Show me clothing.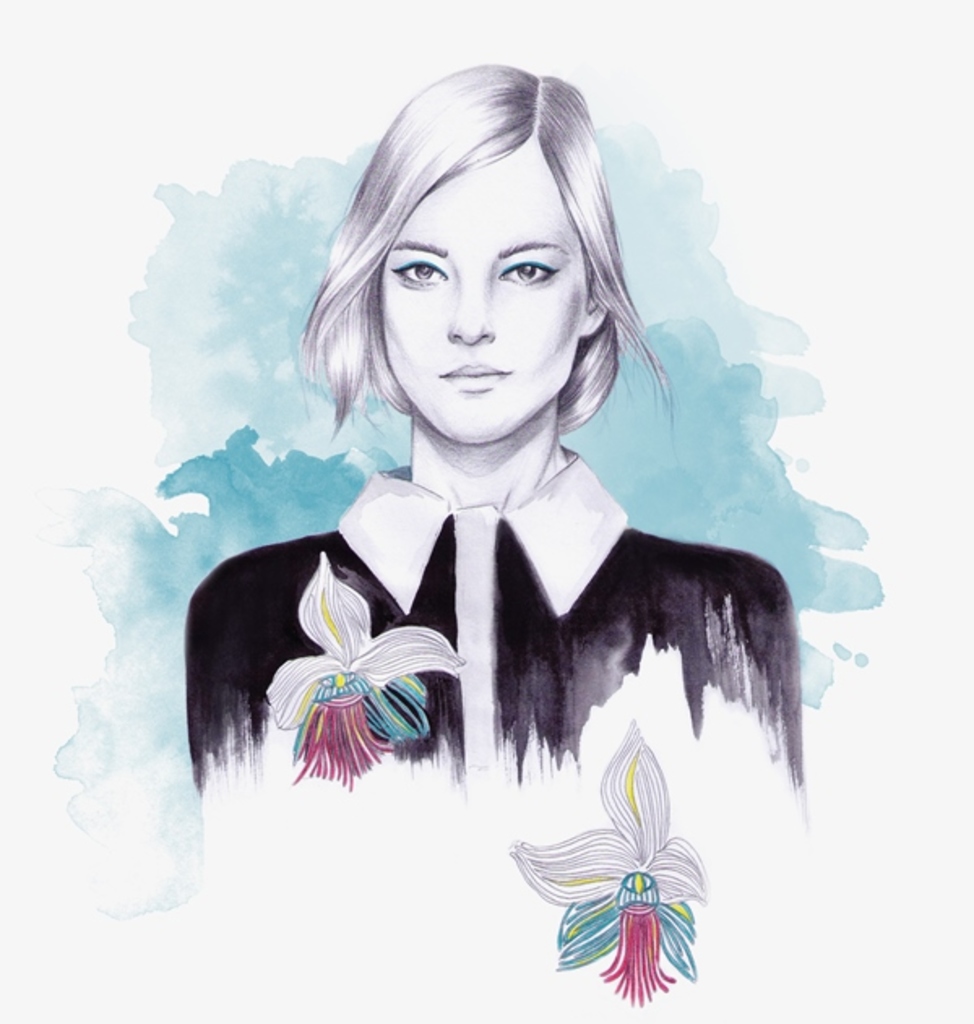
clothing is here: <box>185,446,826,862</box>.
